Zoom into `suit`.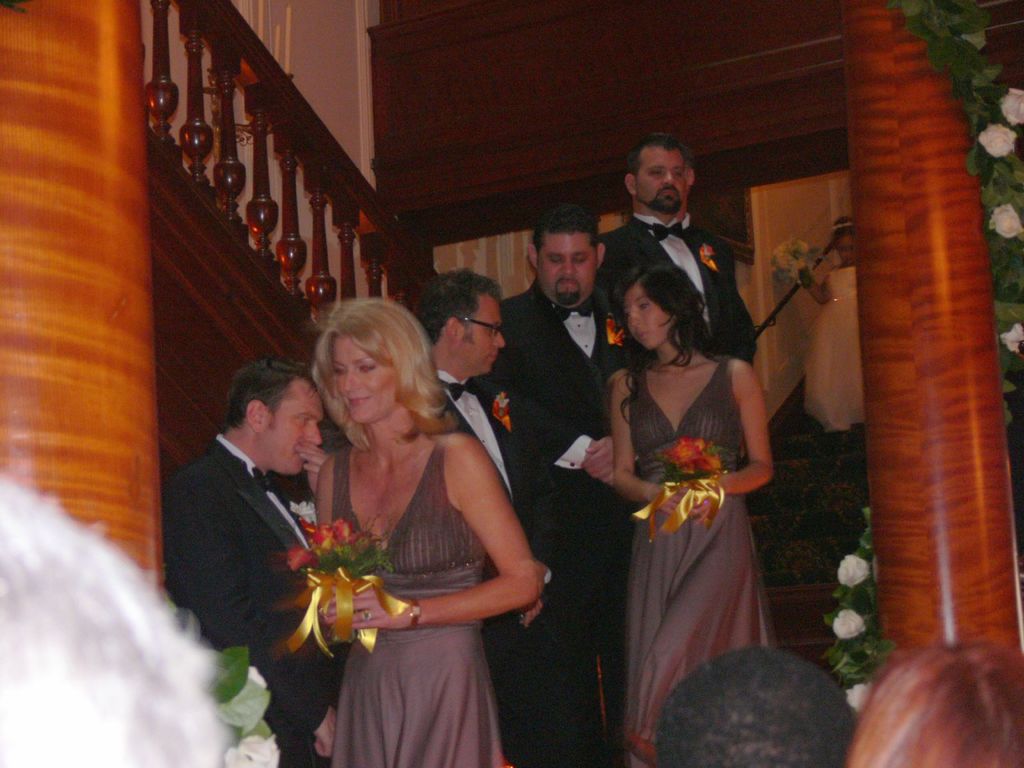
Zoom target: bbox=[591, 211, 757, 365].
